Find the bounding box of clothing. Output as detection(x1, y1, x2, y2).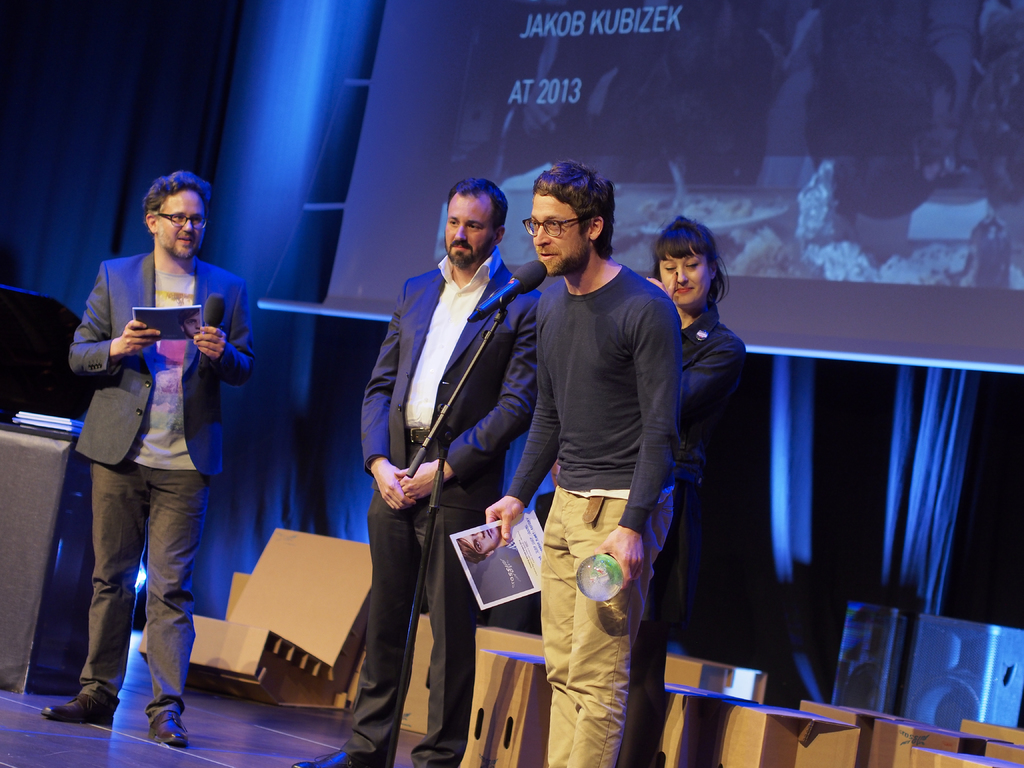
detection(358, 240, 522, 767).
